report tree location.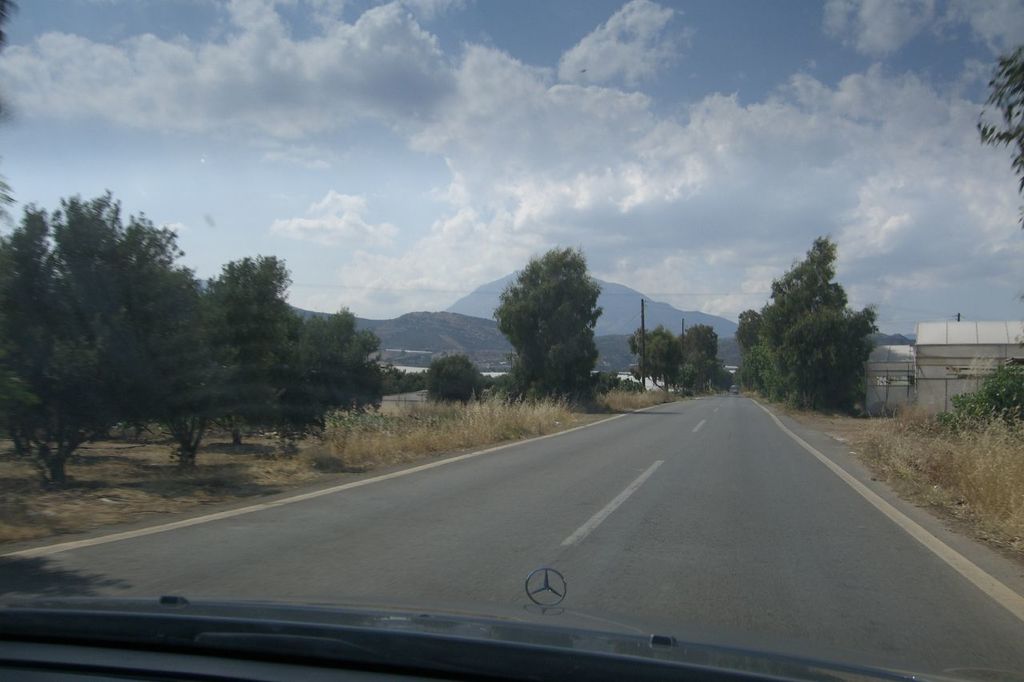
Report: (730,243,890,409).
